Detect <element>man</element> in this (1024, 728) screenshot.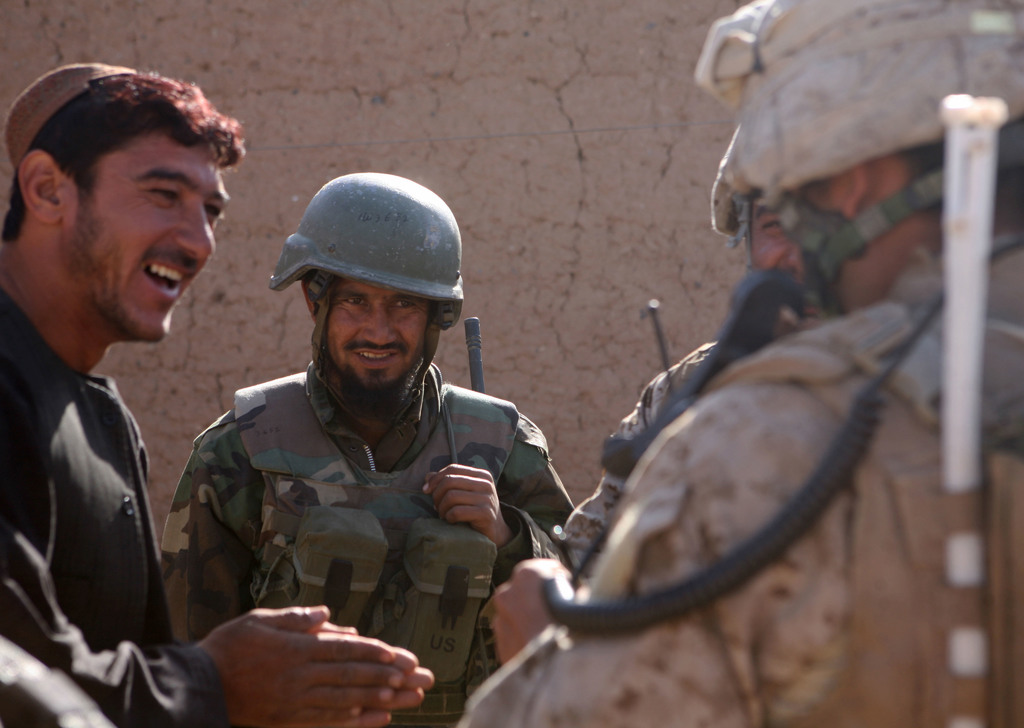
Detection: (0, 65, 434, 727).
